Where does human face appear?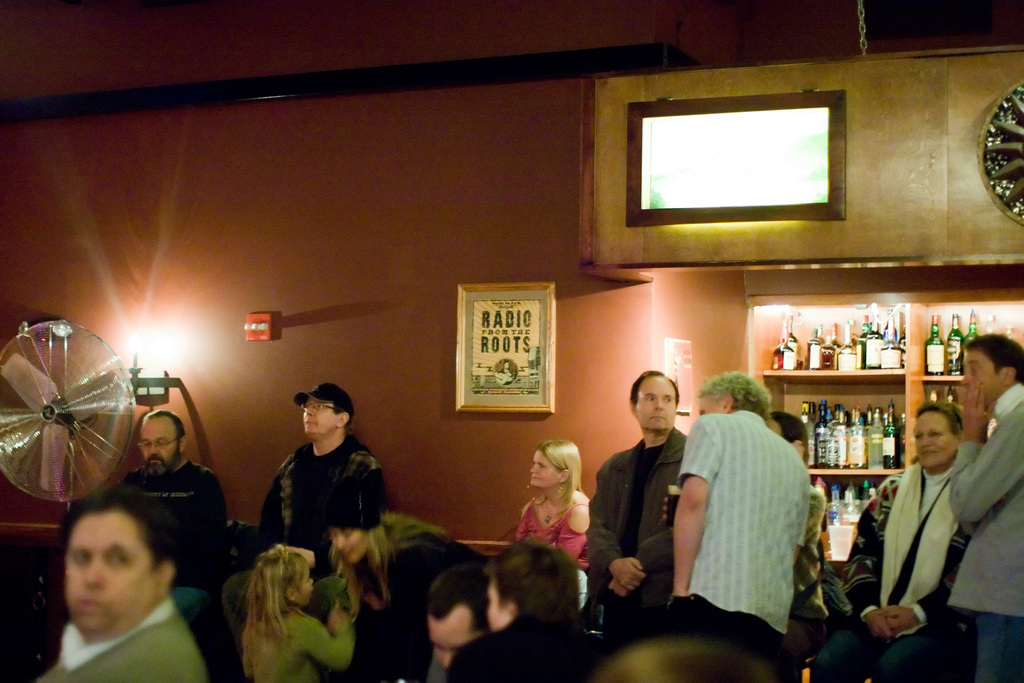
Appears at (698, 397, 721, 417).
